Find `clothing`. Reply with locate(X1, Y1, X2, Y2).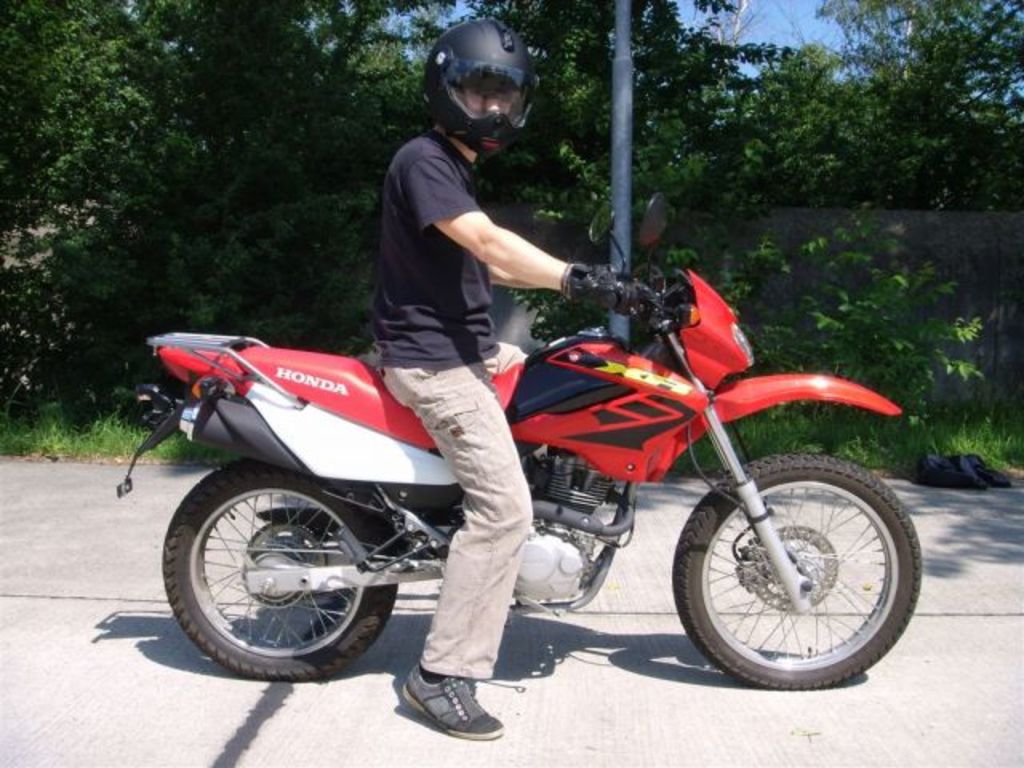
locate(368, 130, 530, 680).
